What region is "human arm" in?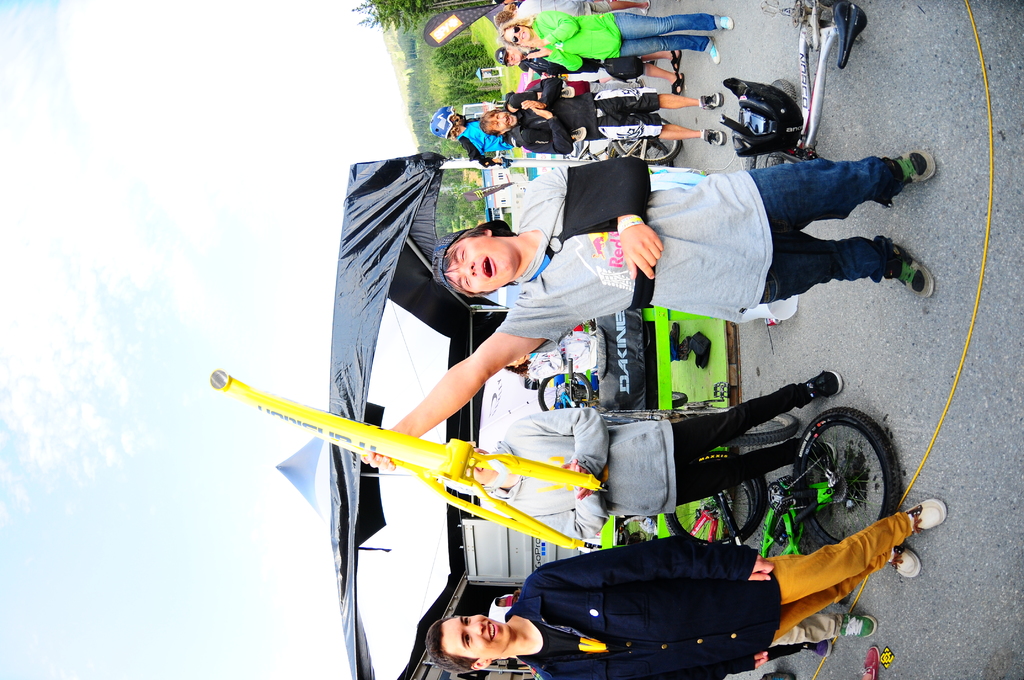
(525, 47, 582, 77).
